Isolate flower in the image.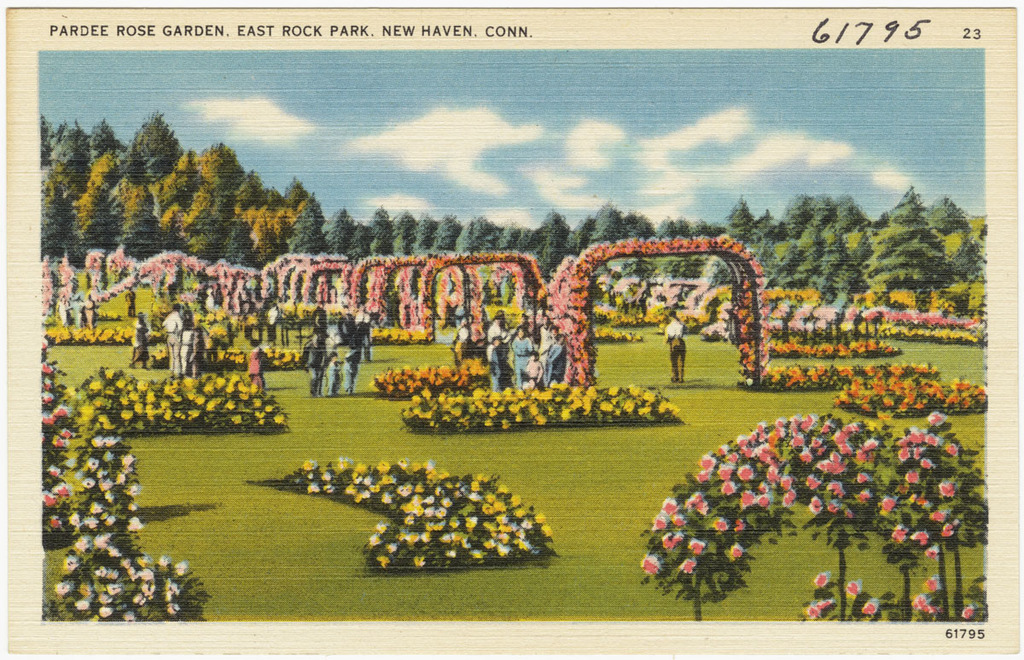
Isolated region: 912 592 929 613.
